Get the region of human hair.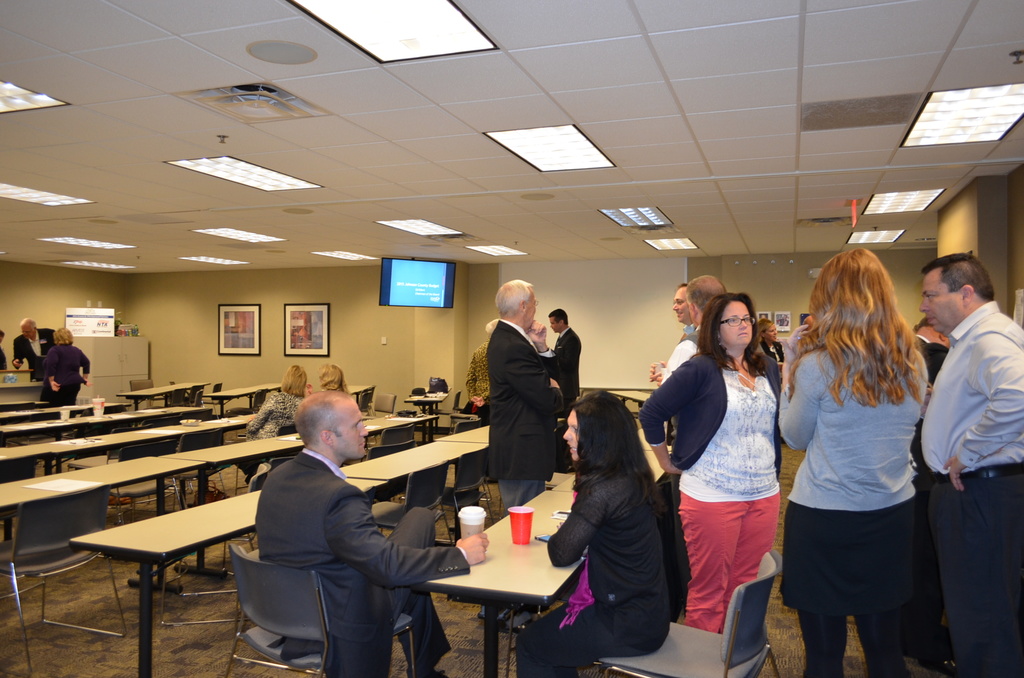
485,319,500,337.
